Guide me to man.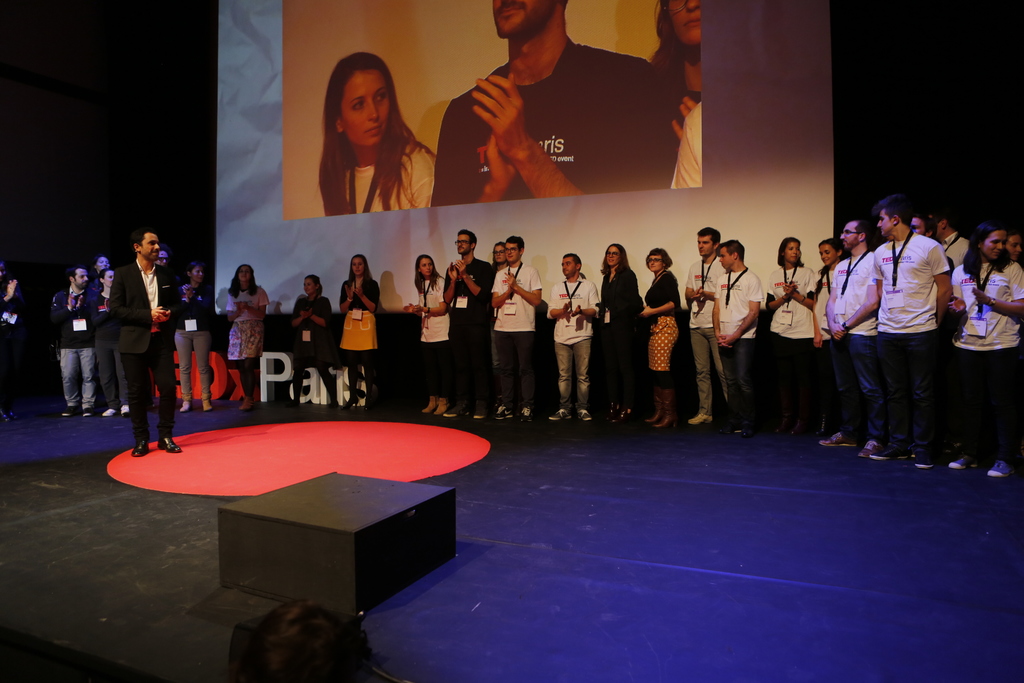
Guidance: {"left": 58, "top": 263, "right": 101, "bottom": 425}.
